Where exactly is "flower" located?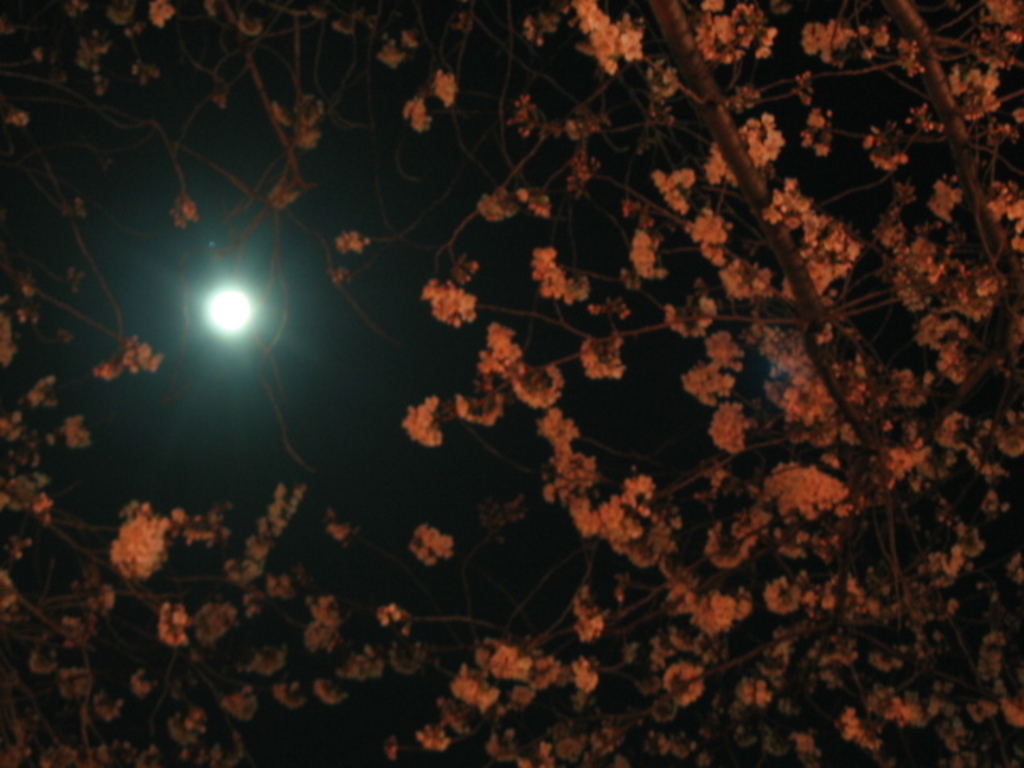
Its bounding box is 59 413 88 446.
